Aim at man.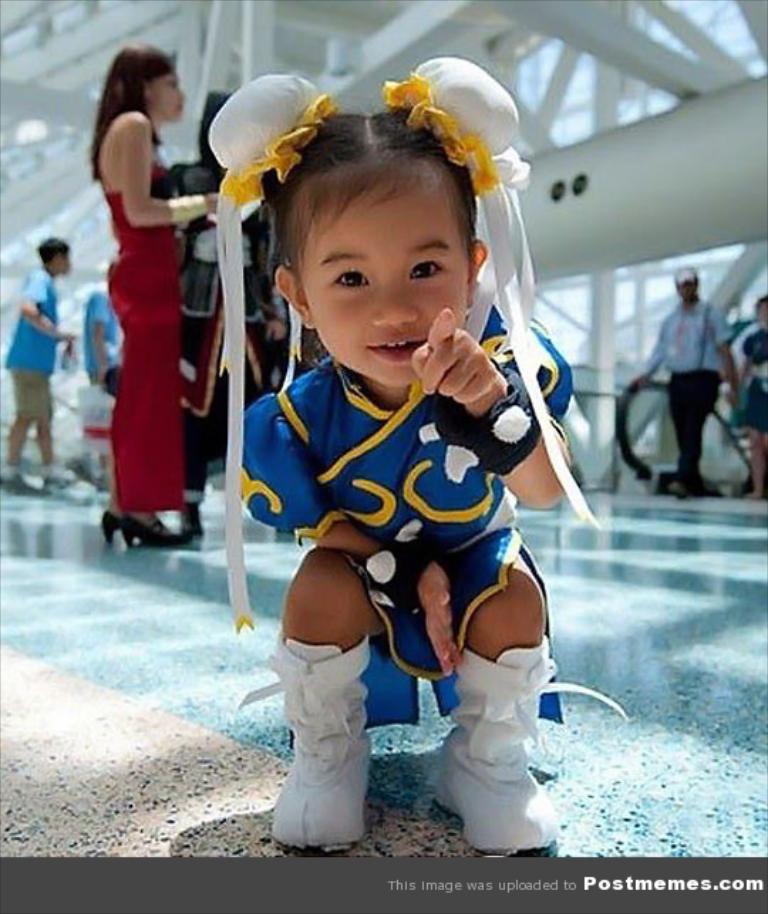
Aimed at 70/280/129/418.
